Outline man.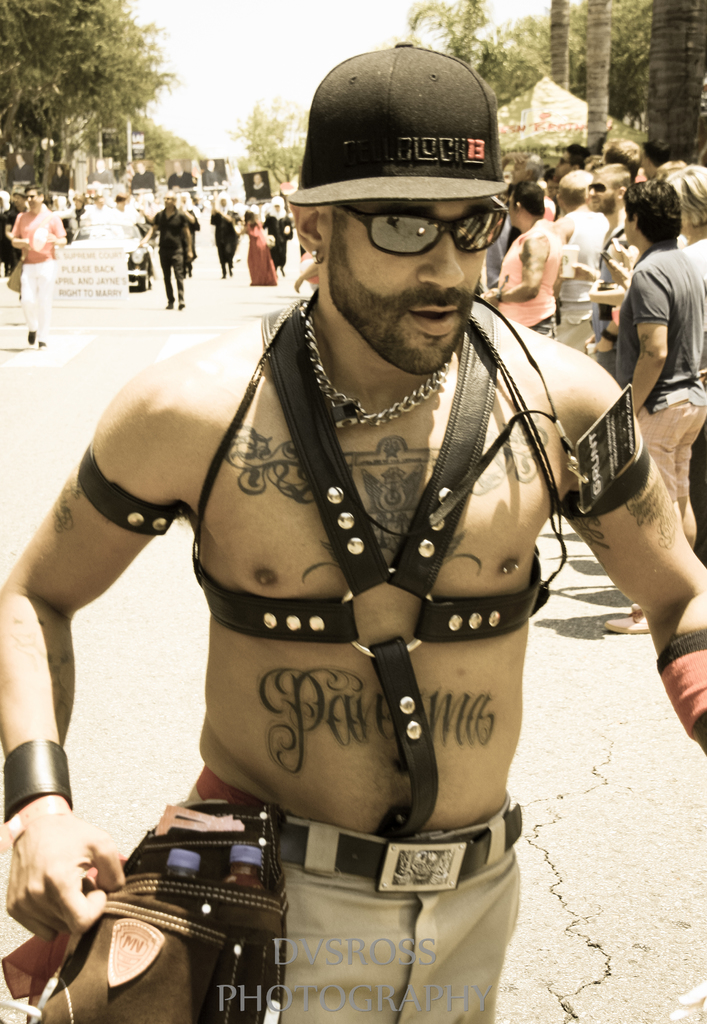
Outline: 35, 67, 639, 1012.
